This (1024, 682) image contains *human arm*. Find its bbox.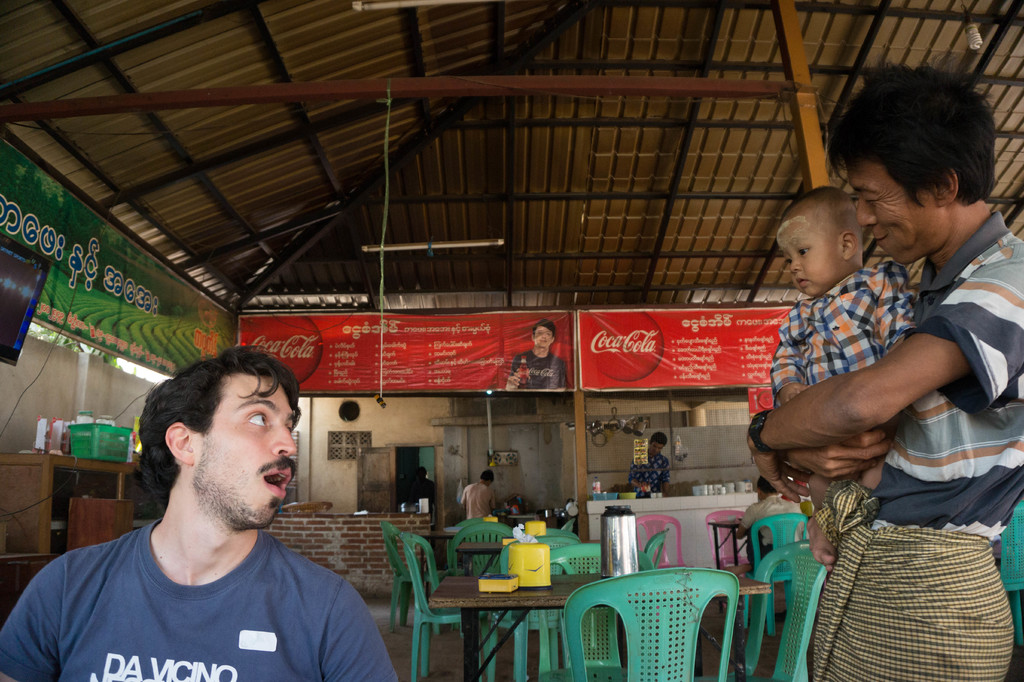
{"x1": 447, "y1": 478, "x2": 467, "y2": 505}.
